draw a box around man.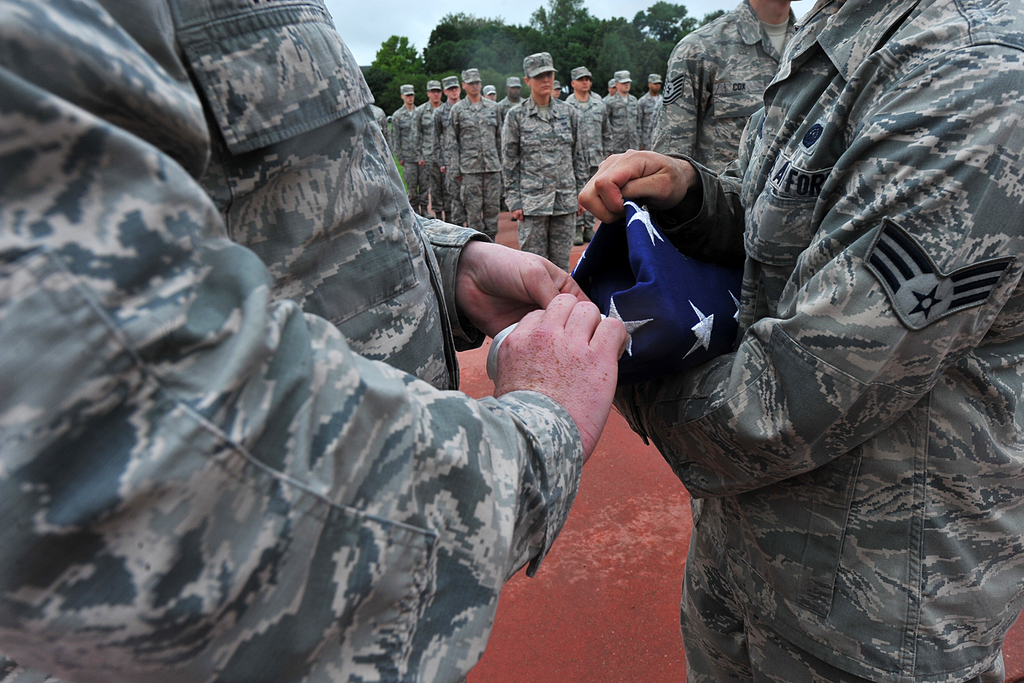
[572,0,1023,682].
